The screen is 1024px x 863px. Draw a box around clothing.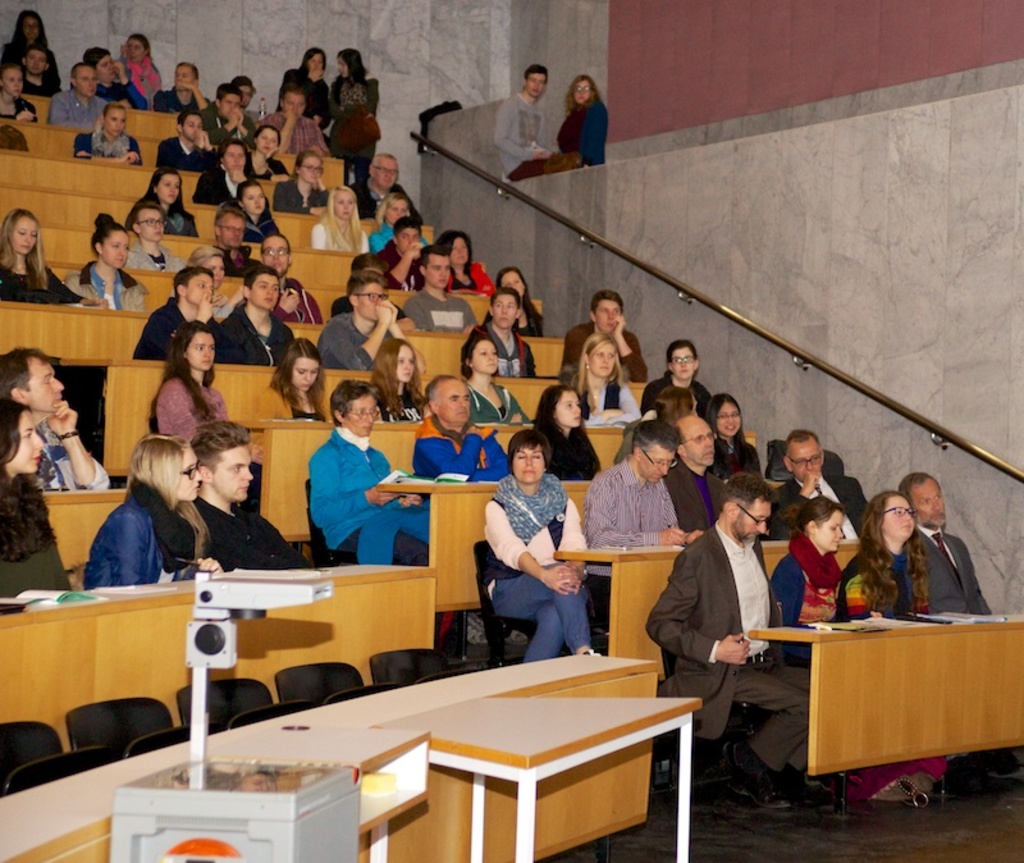
pyautogui.locateOnScreen(909, 535, 1000, 624).
